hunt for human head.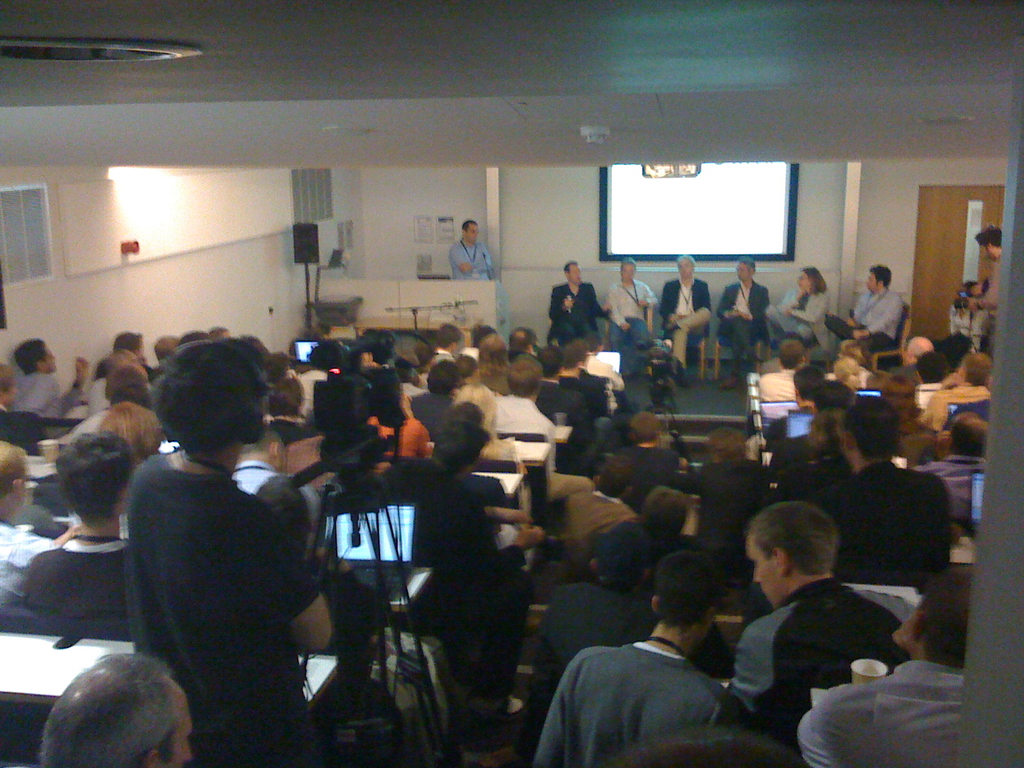
Hunted down at [x1=742, y1=501, x2=831, y2=609].
